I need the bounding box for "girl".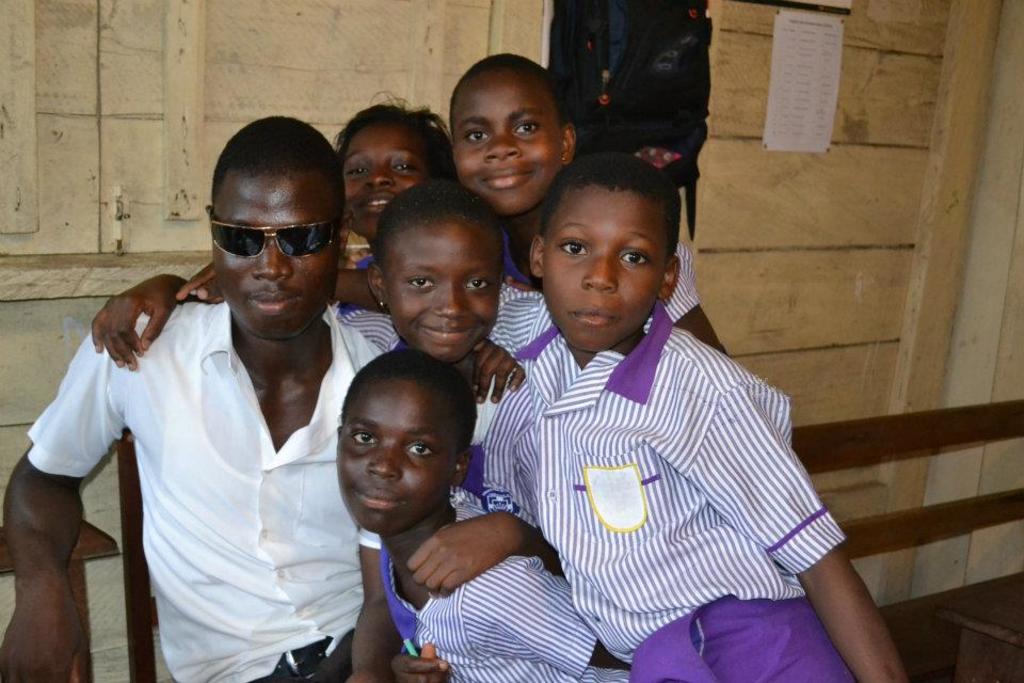
Here it is: [329,89,459,313].
